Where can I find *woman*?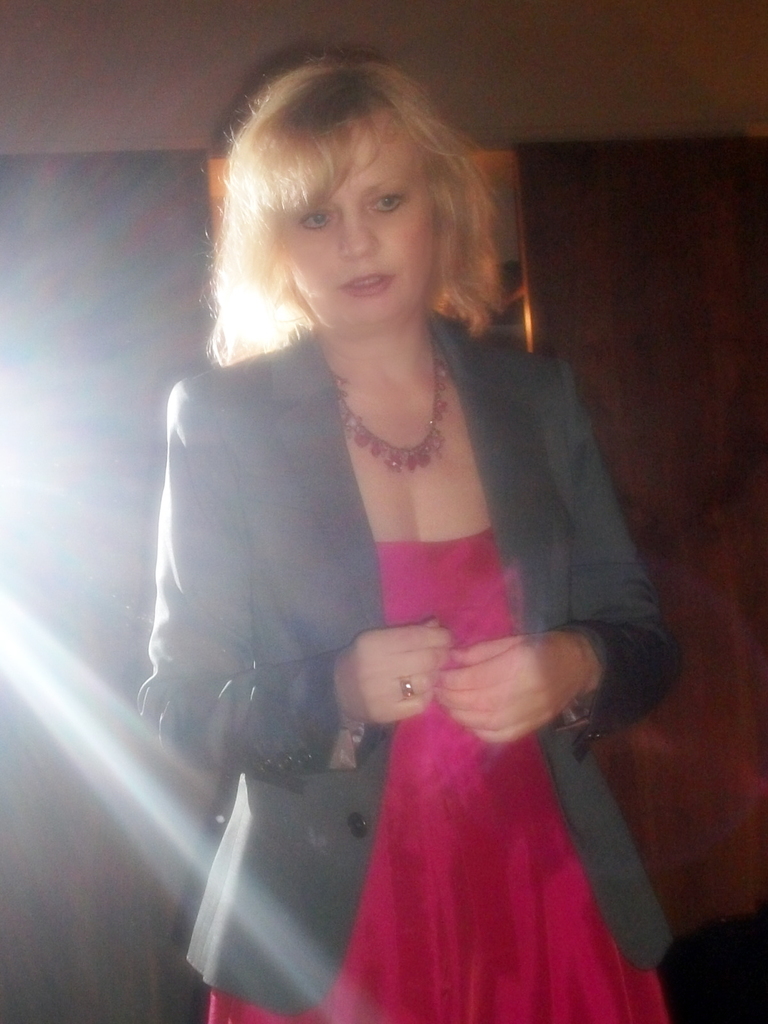
You can find it at left=129, top=61, right=689, bottom=1011.
